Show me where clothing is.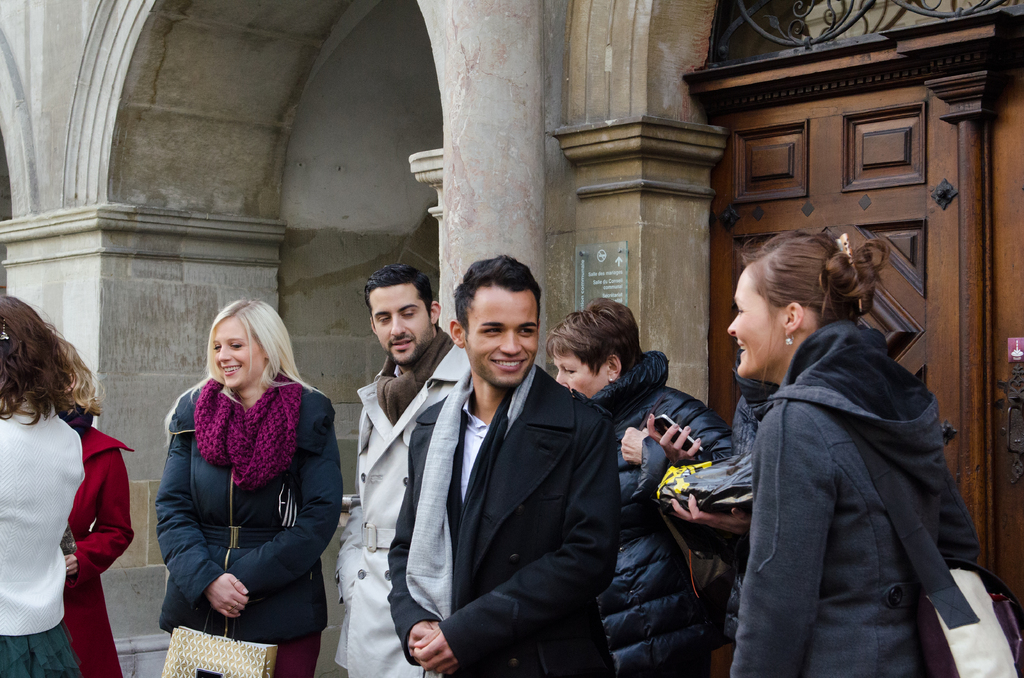
clothing is at box=[335, 327, 477, 677].
